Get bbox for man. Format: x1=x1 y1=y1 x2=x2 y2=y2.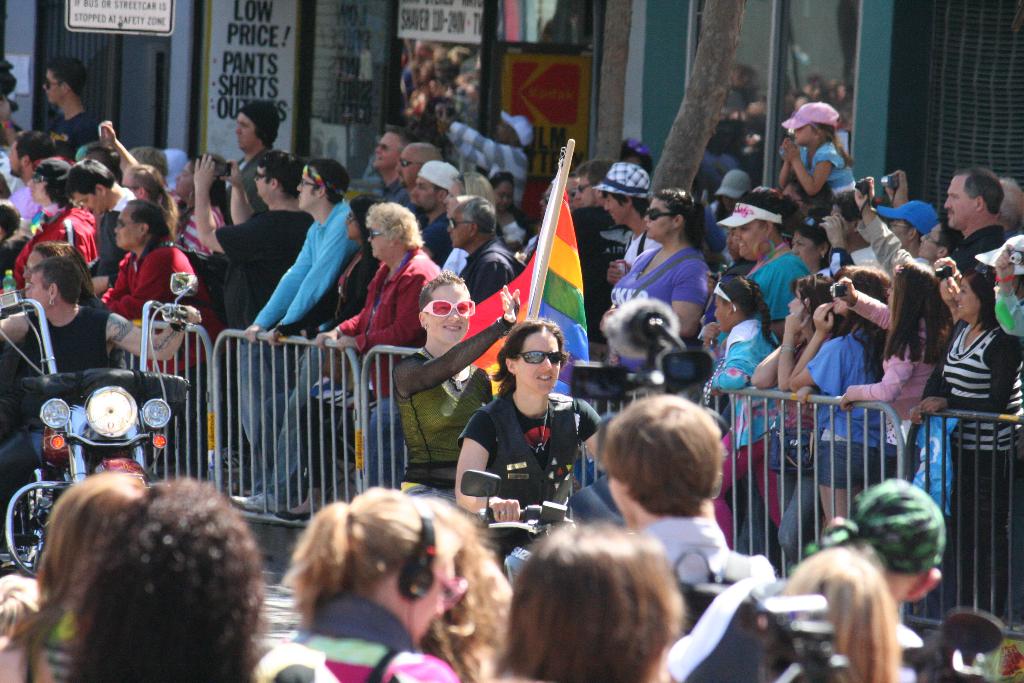
x1=570 y1=156 x2=632 y2=363.
